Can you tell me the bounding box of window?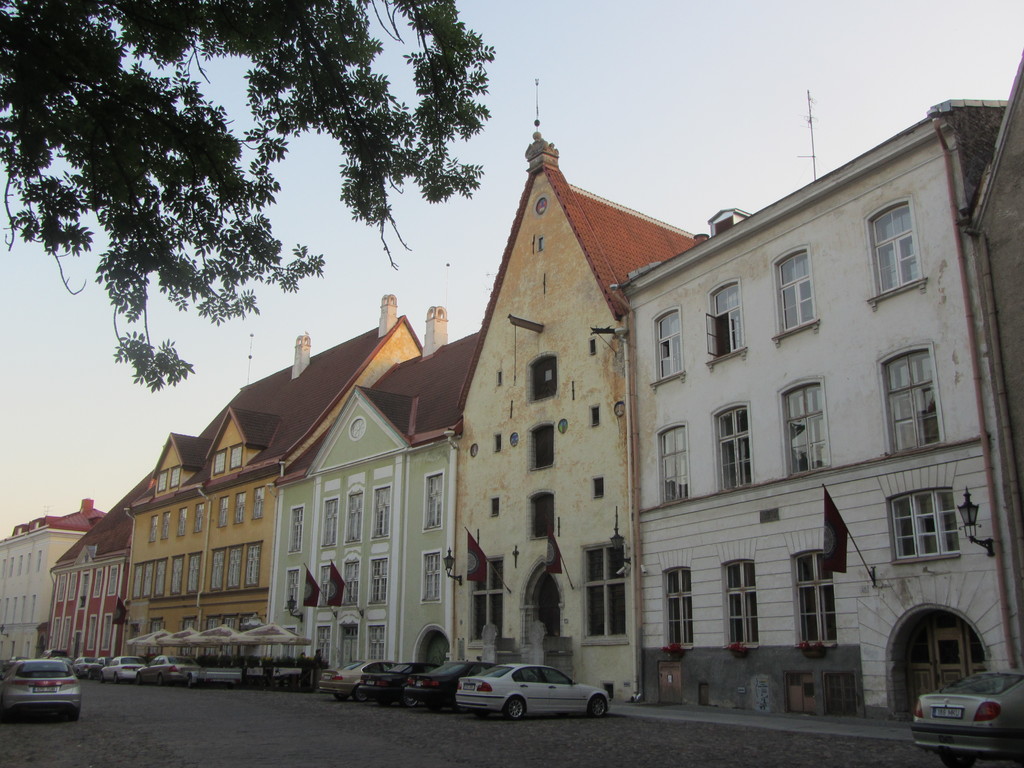
232,492,245,522.
